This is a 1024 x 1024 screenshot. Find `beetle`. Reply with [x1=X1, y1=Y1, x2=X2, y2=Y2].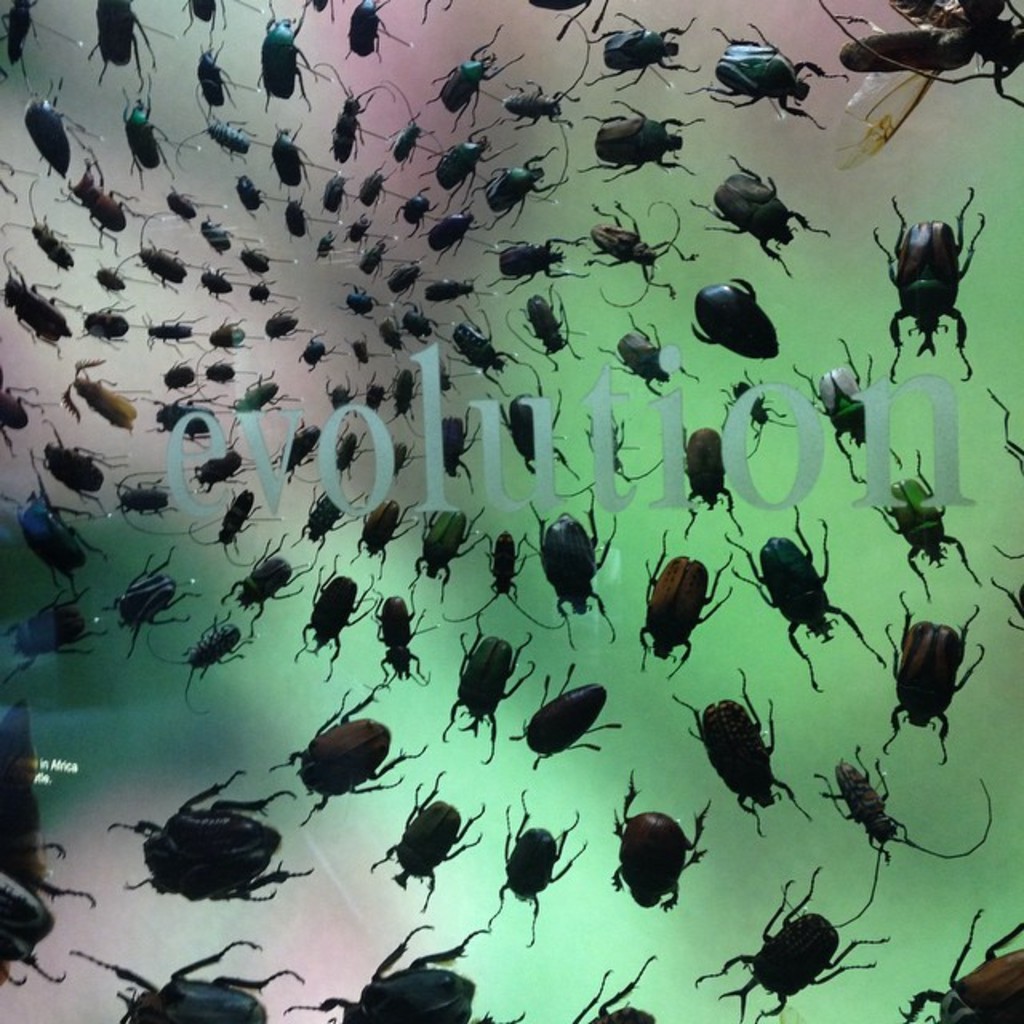
[x1=144, y1=310, x2=208, y2=358].
